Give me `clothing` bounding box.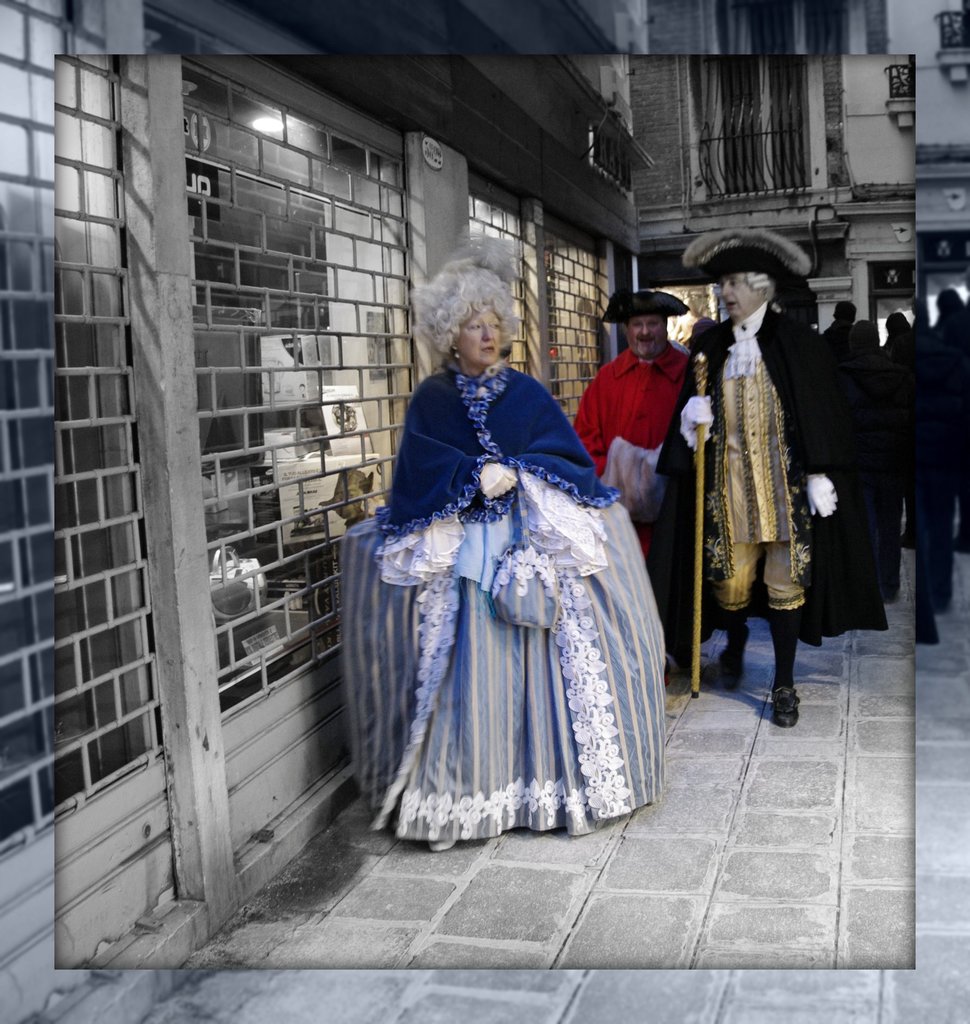
{"left": 350, "top": 348, "right": 685, "bottom": 825}.
